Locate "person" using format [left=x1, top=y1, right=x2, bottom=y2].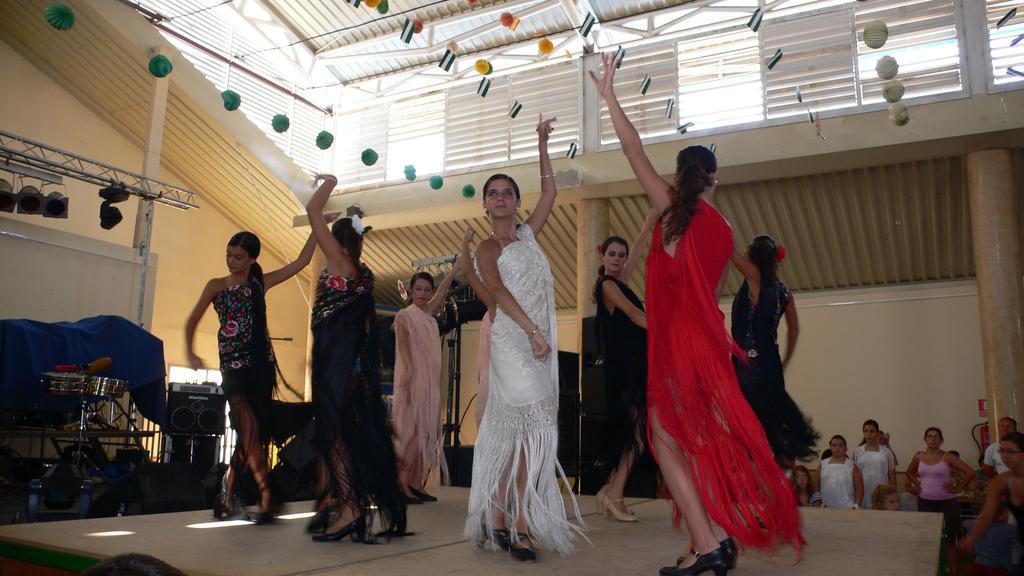
[left=852, top=429, right=896, bottom=461].
